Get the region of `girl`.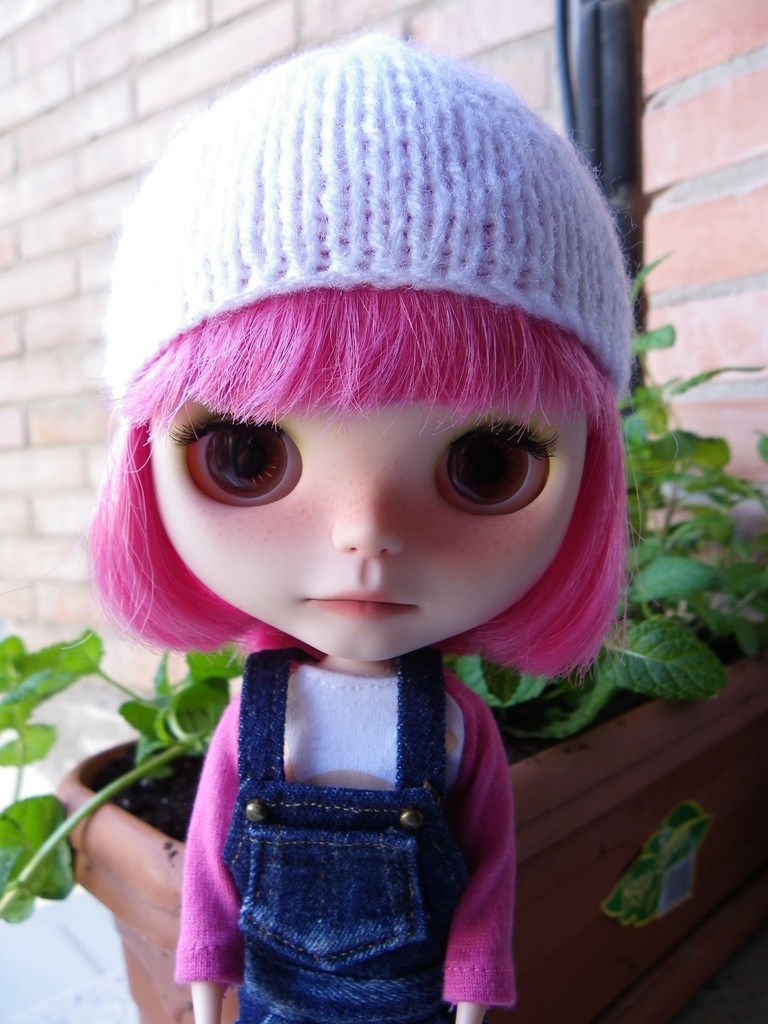
[67,20,664,1023].
